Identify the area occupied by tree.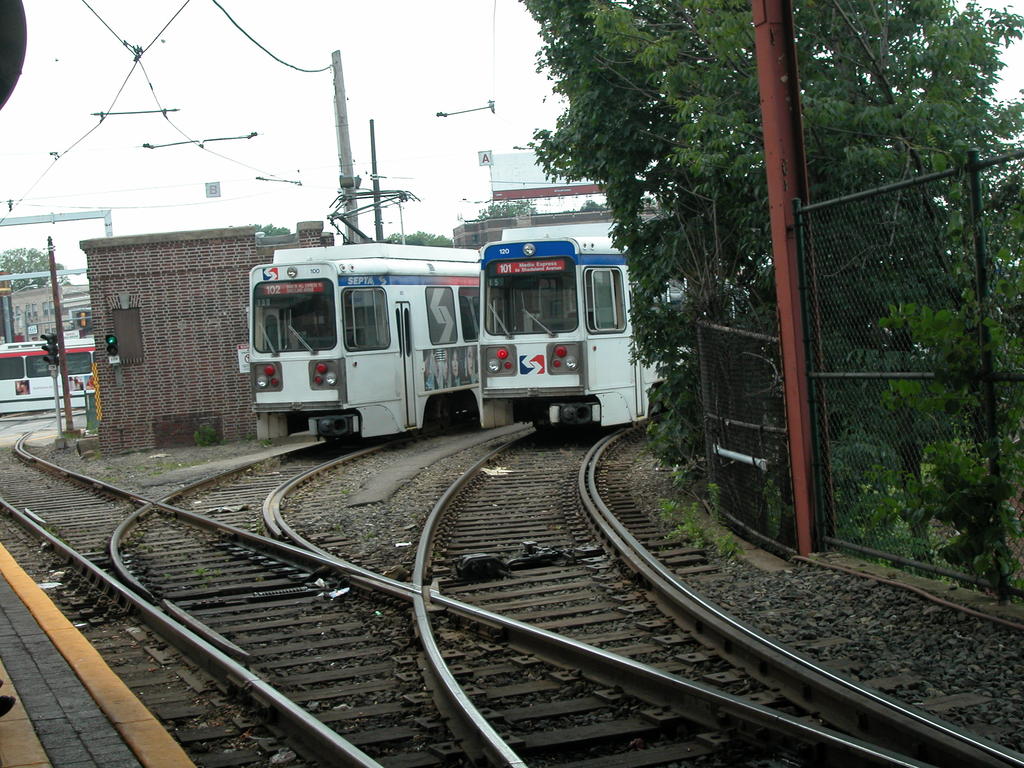
Area: box=[514, 0, 1023, 546].
